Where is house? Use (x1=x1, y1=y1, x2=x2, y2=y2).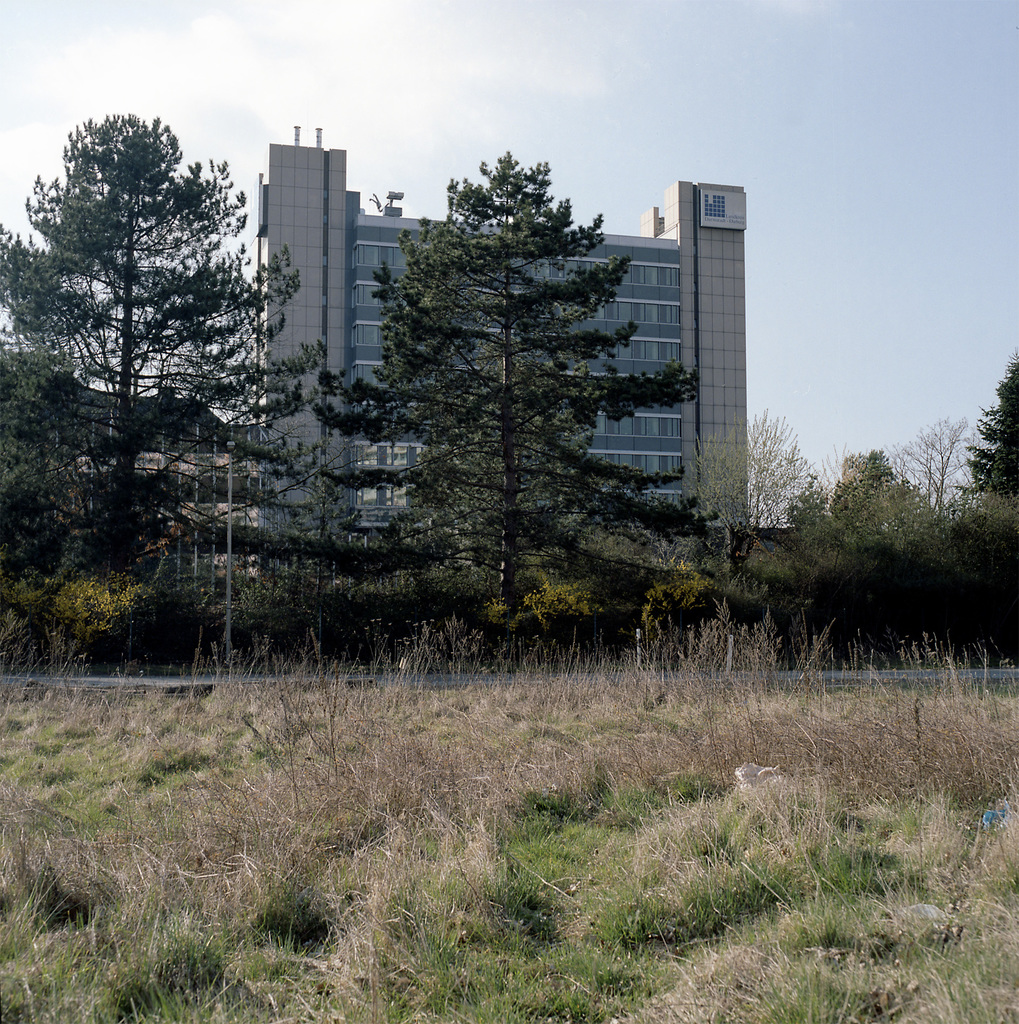
(x1=183, y1=391, x2=271, y2=624).
